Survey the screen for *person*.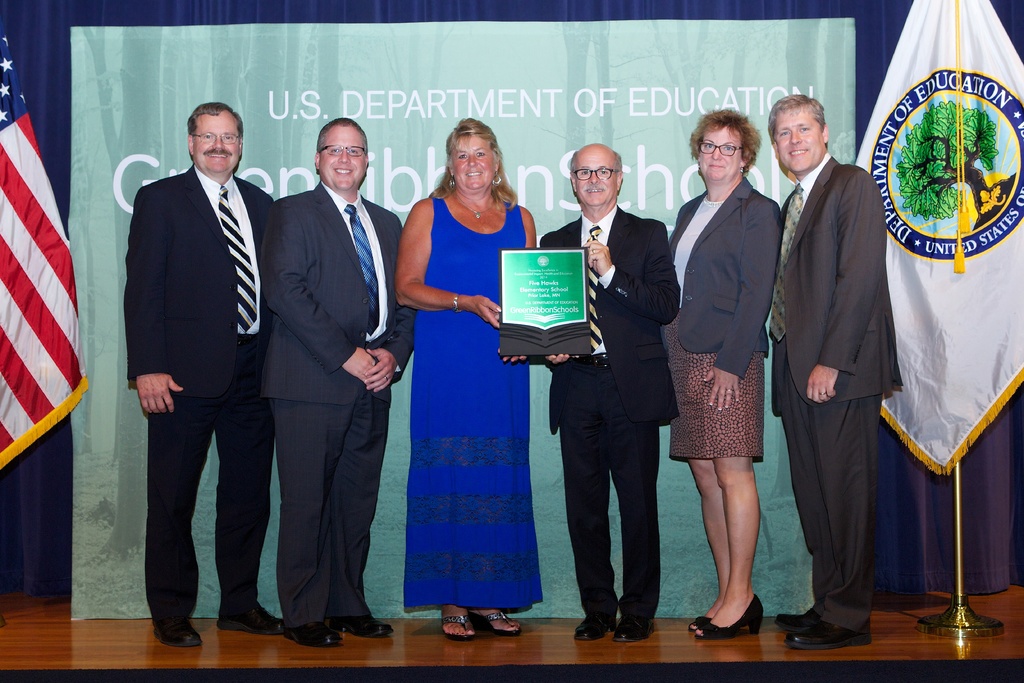
Survey found: region(535, 142, 682, 645).
